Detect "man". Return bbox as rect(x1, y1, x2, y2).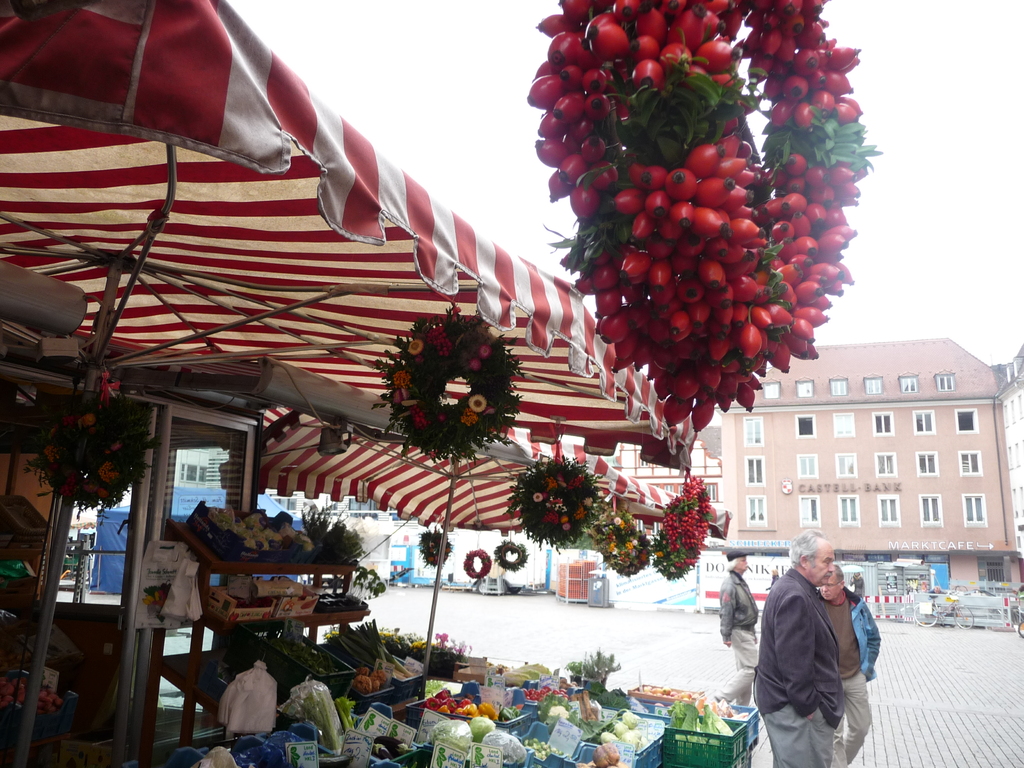
rect(721, 554, 767, 709).
